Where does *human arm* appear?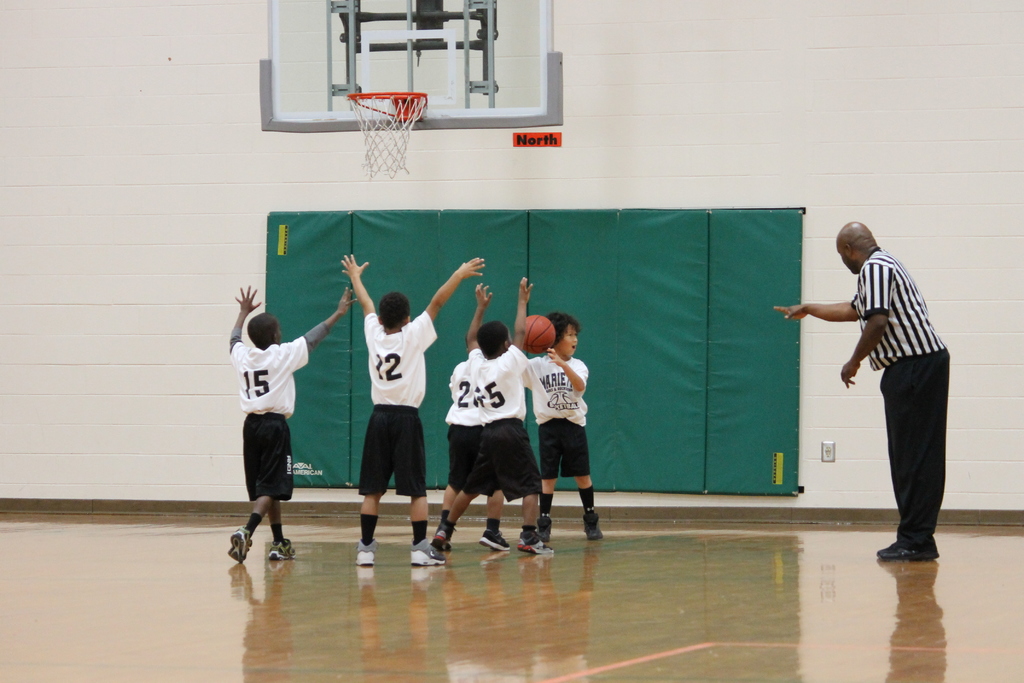
Appears at <box>226,282,265,357</box>.
